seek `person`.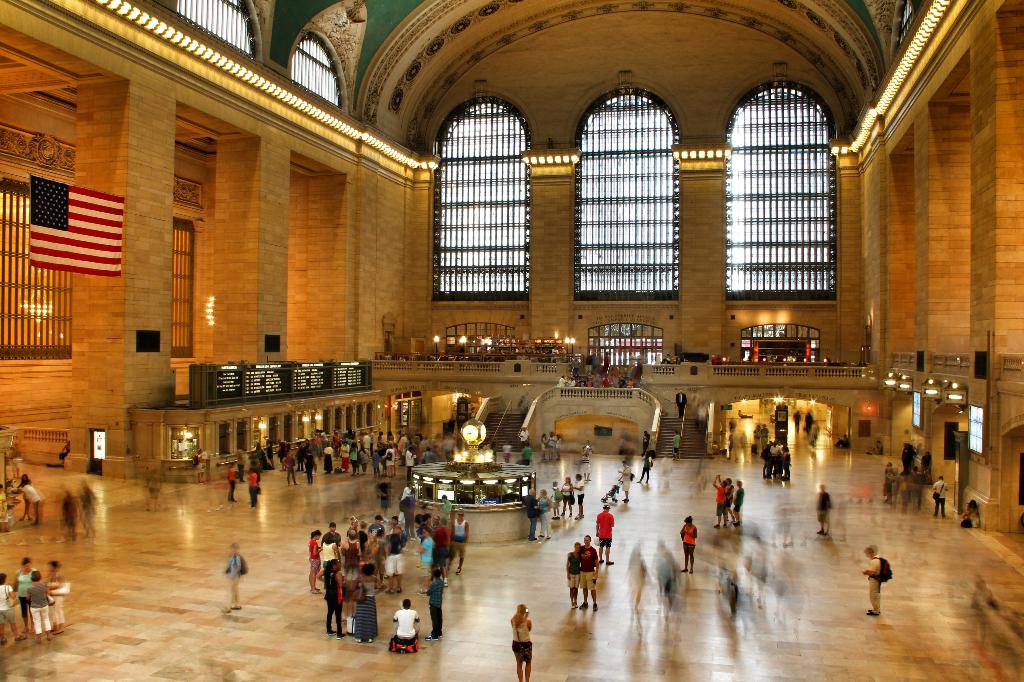
locate(368, 427, 376, 444).
